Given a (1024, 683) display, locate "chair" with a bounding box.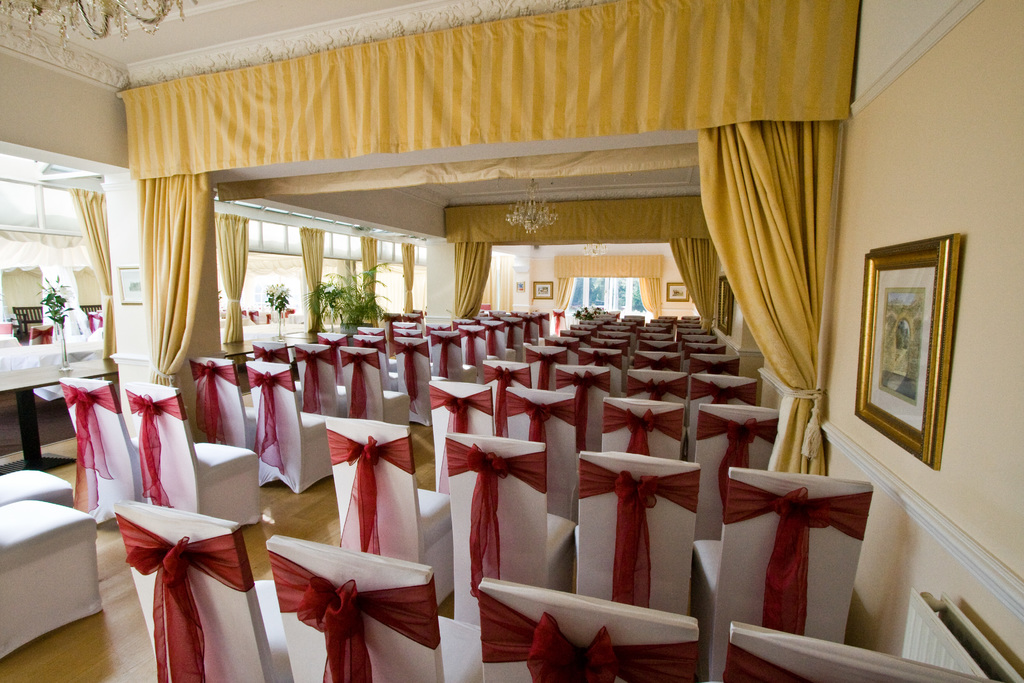
Located: {"left": 115, "top": 497, "right": 296, "bottom": 682}.
